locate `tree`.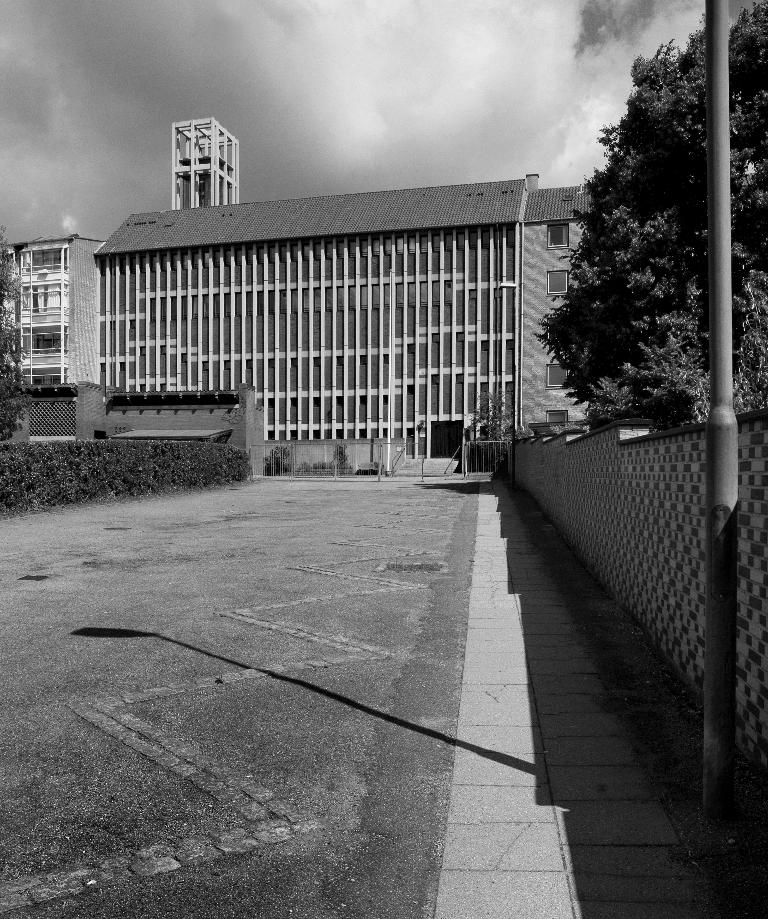
Bounding box: {"left": 489, "top": 50, "right": 731, "bottom": 468}.
